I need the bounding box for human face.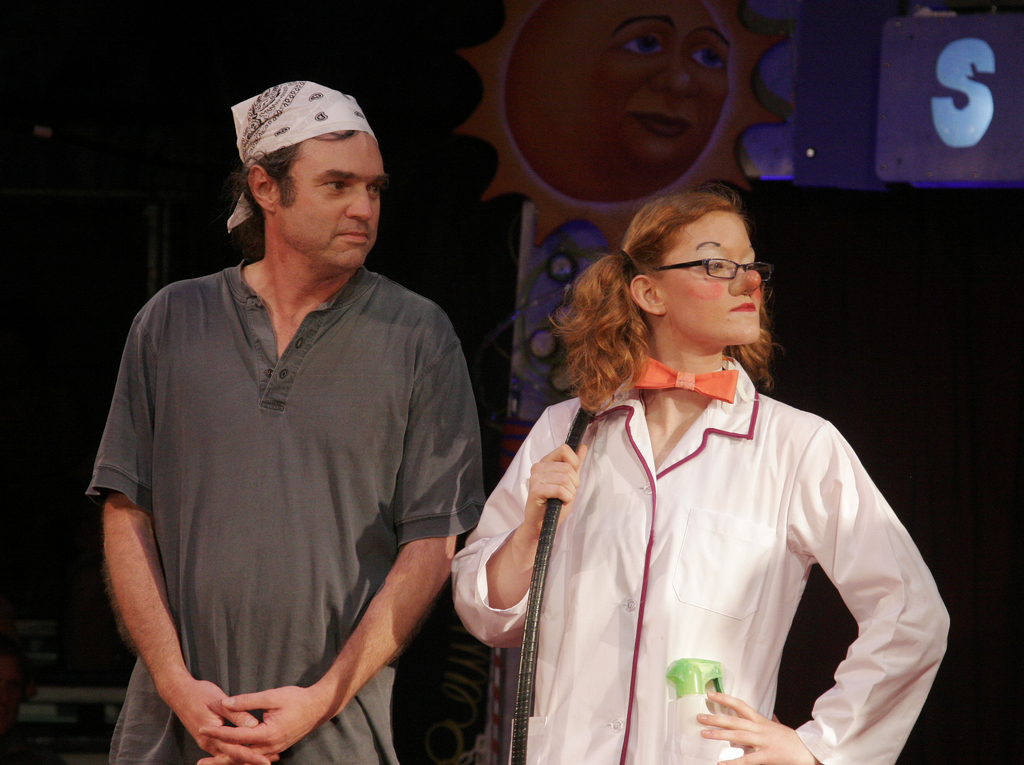
Here it is: 653 206 764 343.
